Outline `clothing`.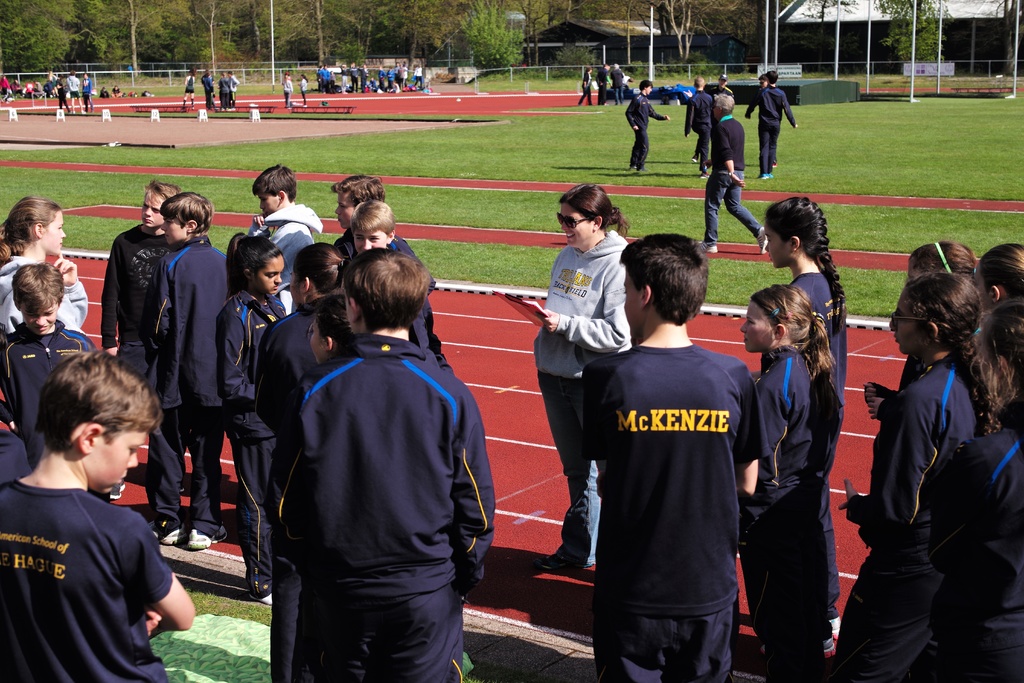
Outline: 580,342,771,682.
